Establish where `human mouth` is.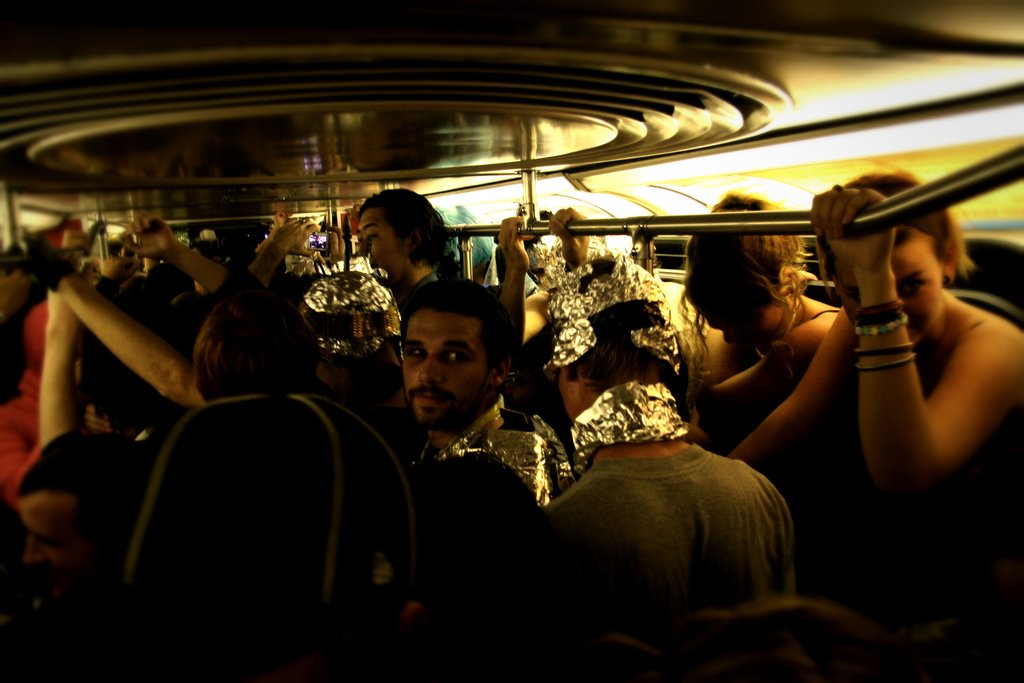
Established at {"left": 411, "top": 389, "right": 454, "bottom": 411}.
